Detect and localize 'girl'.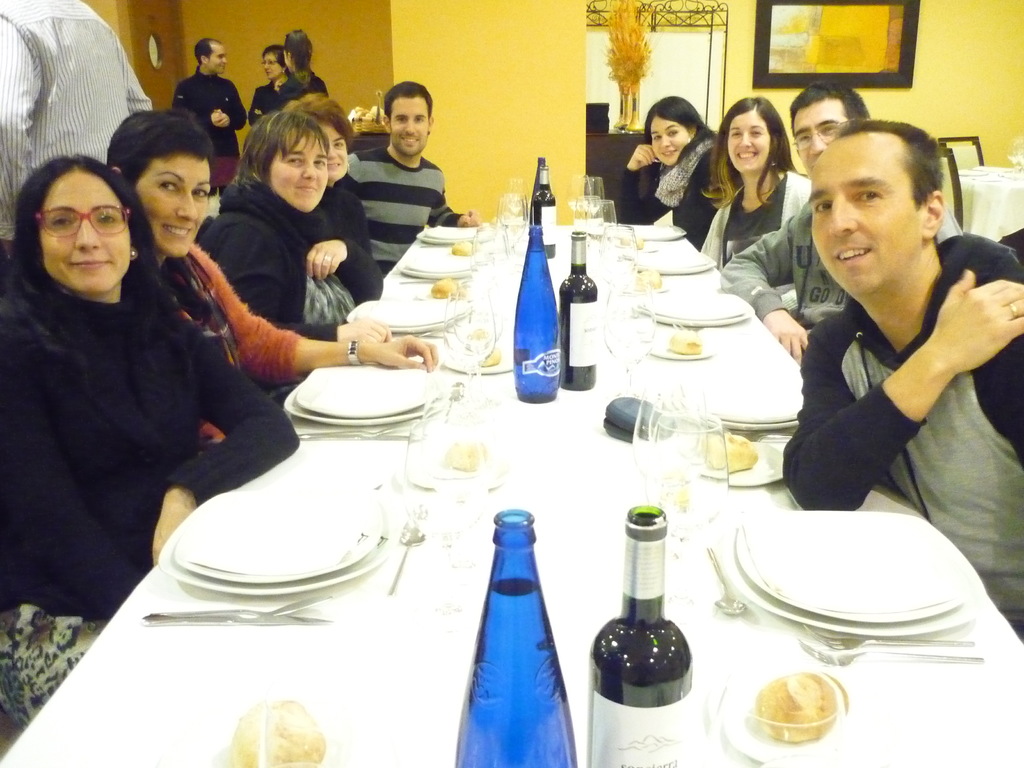
Localized at (x1=623, y1=93, x2=725, y2=252).
